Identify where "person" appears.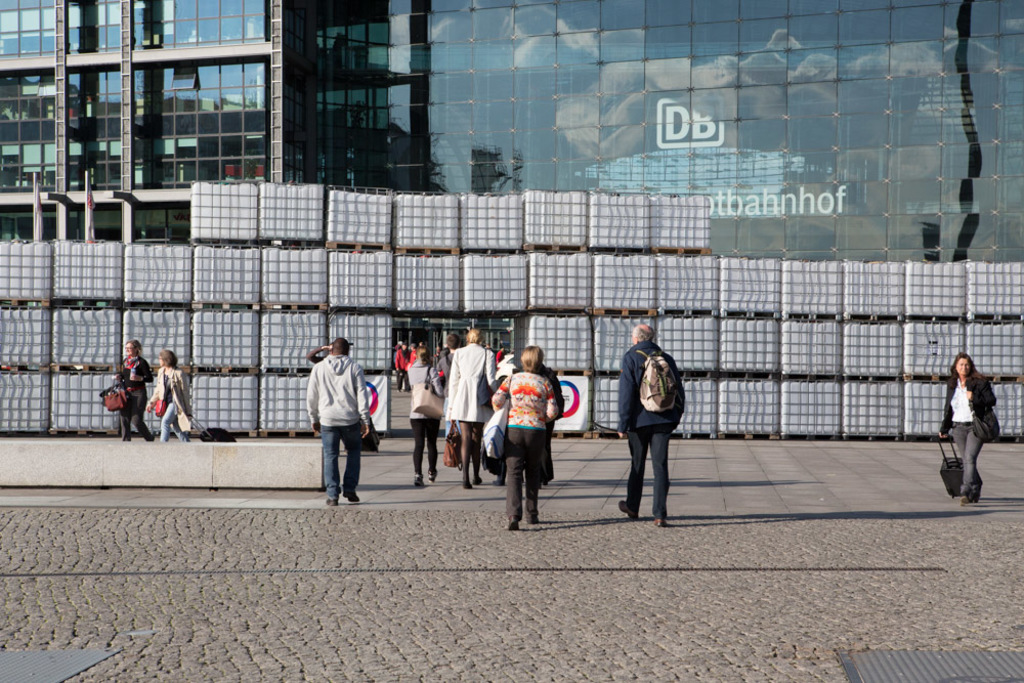
Appears at bbox(618, 323, 686, 527).
